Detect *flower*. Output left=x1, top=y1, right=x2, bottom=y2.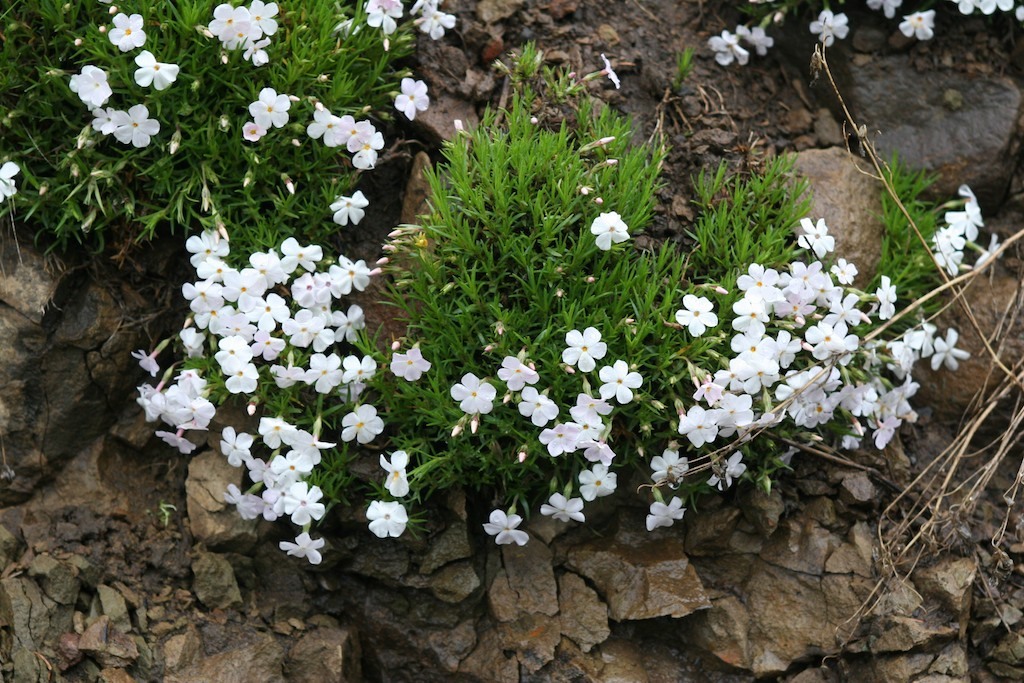
left=581, top=440, right=614, bottom=469.
